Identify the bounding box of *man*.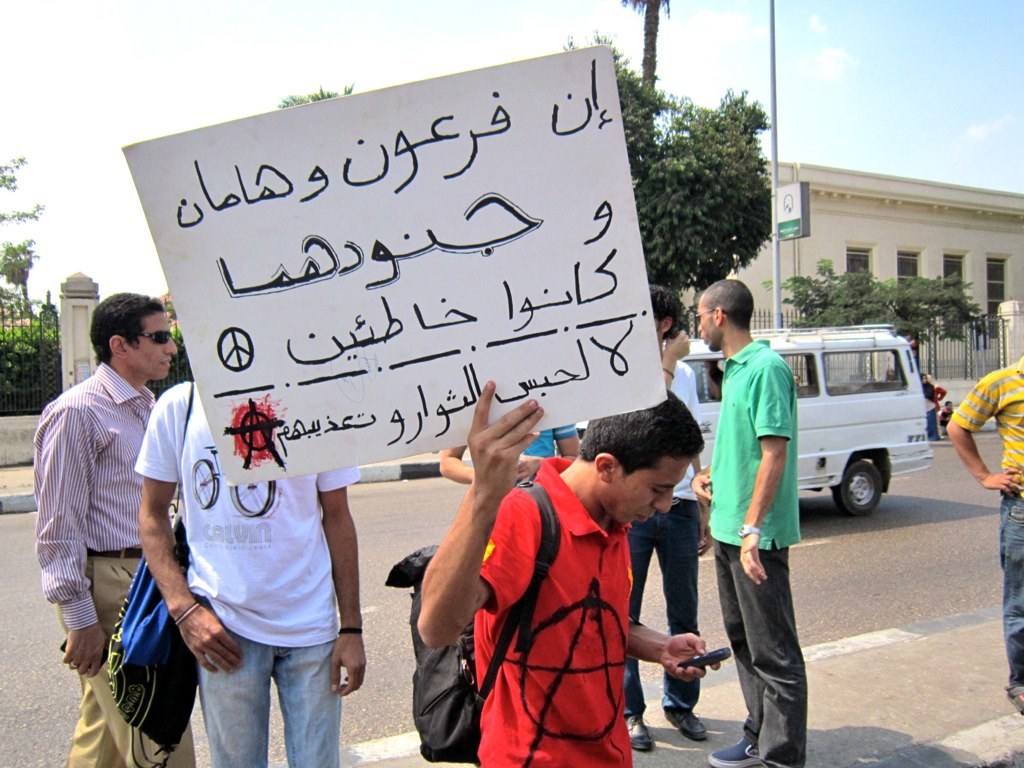
bbox=[689, 278, 806, 767].
